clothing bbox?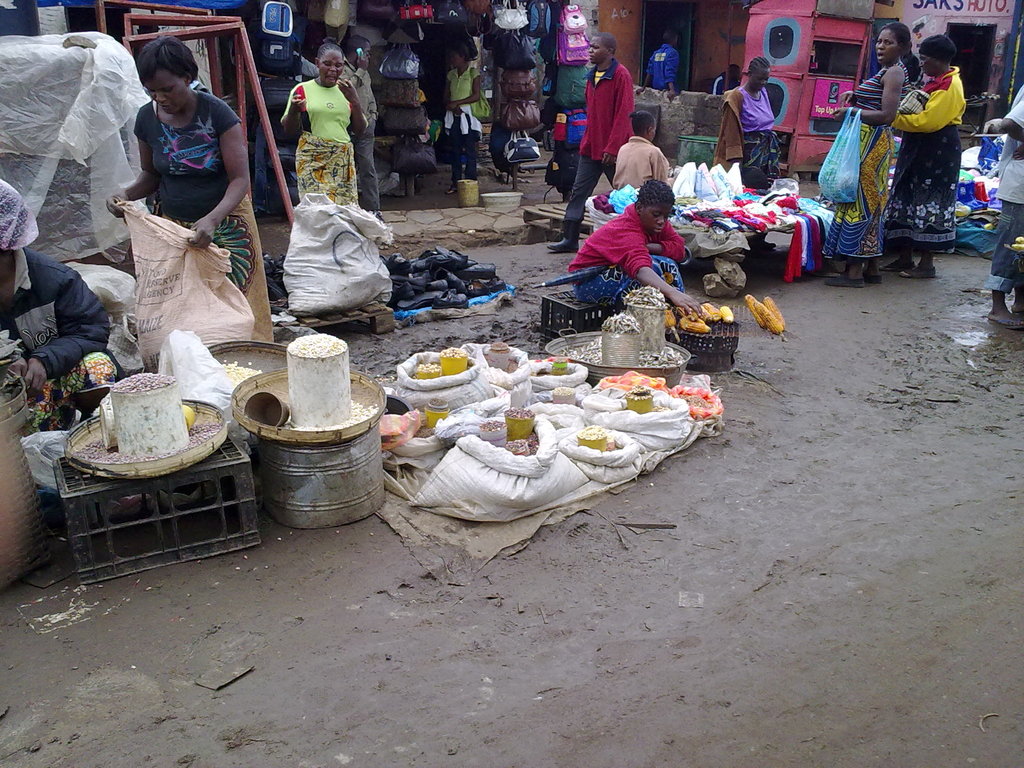
x1=274 y1=67 x2=358 y2=207
